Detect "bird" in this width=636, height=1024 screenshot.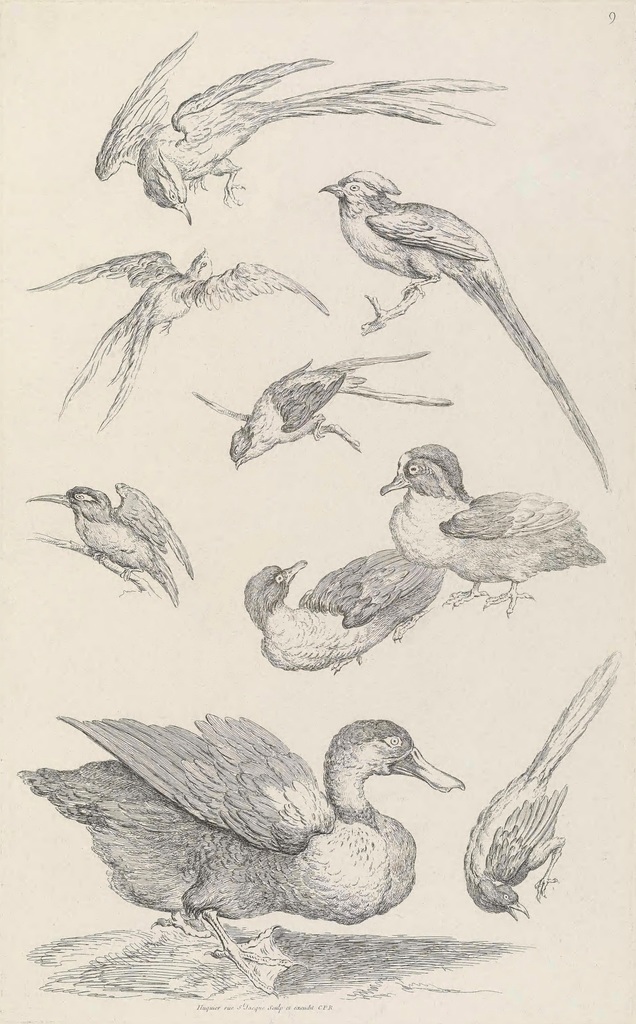
Detection: Rect(238, 547, 458, 680).
